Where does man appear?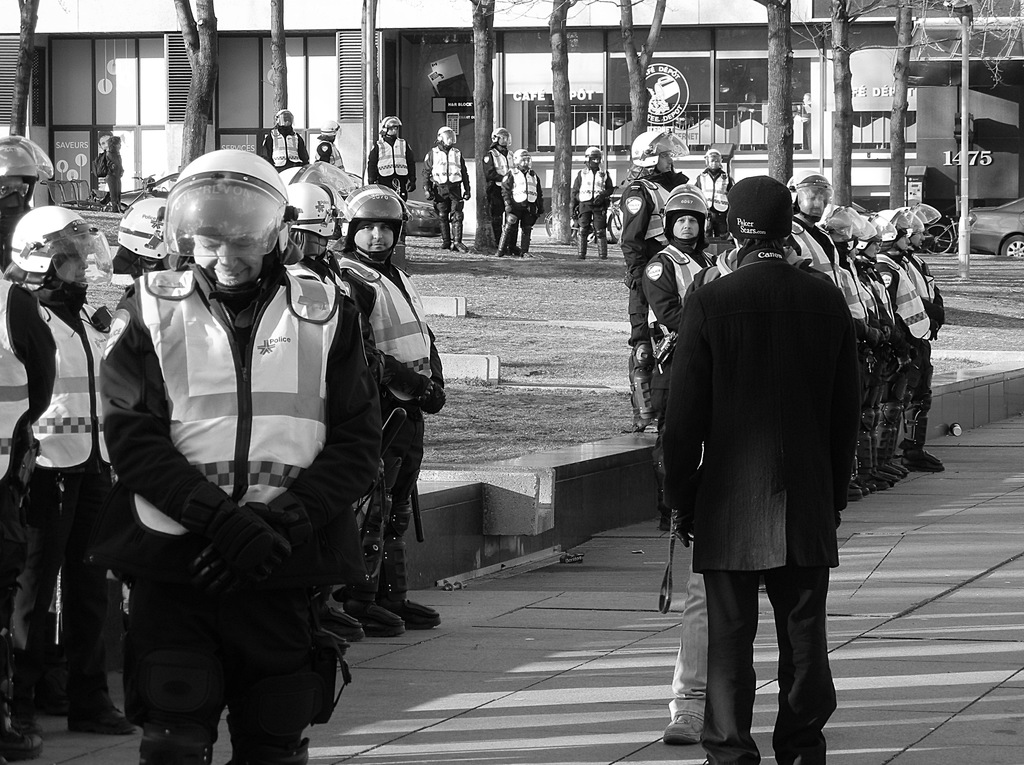
Appears at [326,181,444,639].
